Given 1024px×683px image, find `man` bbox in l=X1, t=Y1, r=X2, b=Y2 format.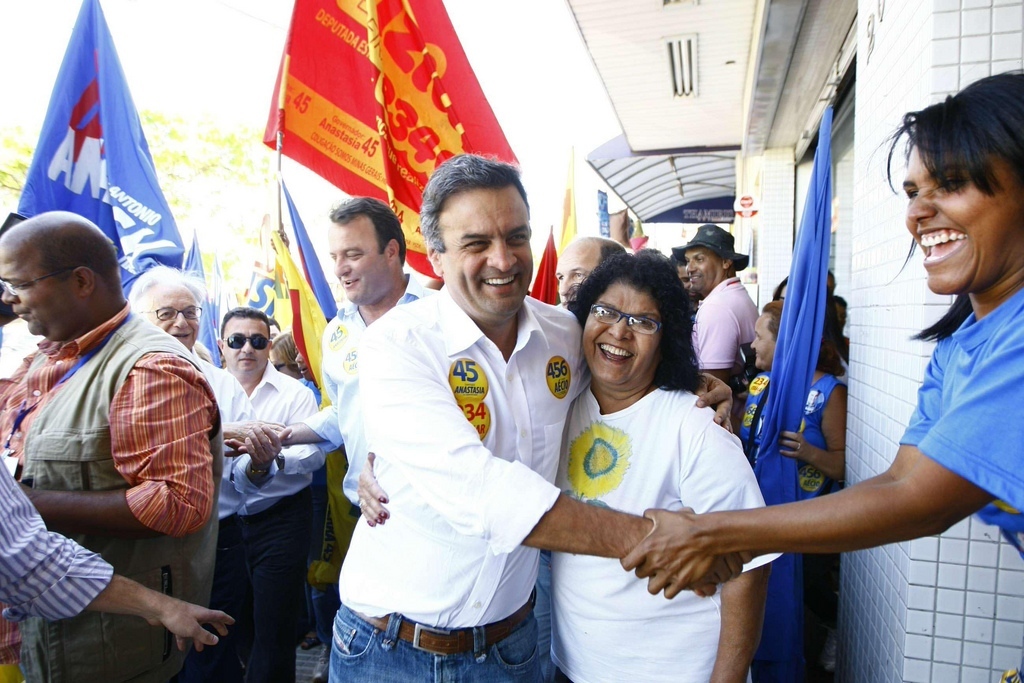
l=674, t=224, r=764, b=390.
